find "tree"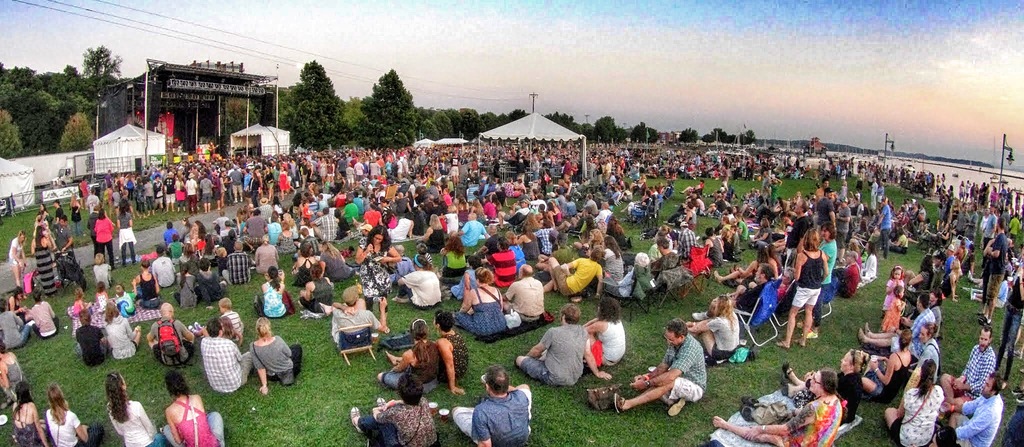
460/103/488/142
